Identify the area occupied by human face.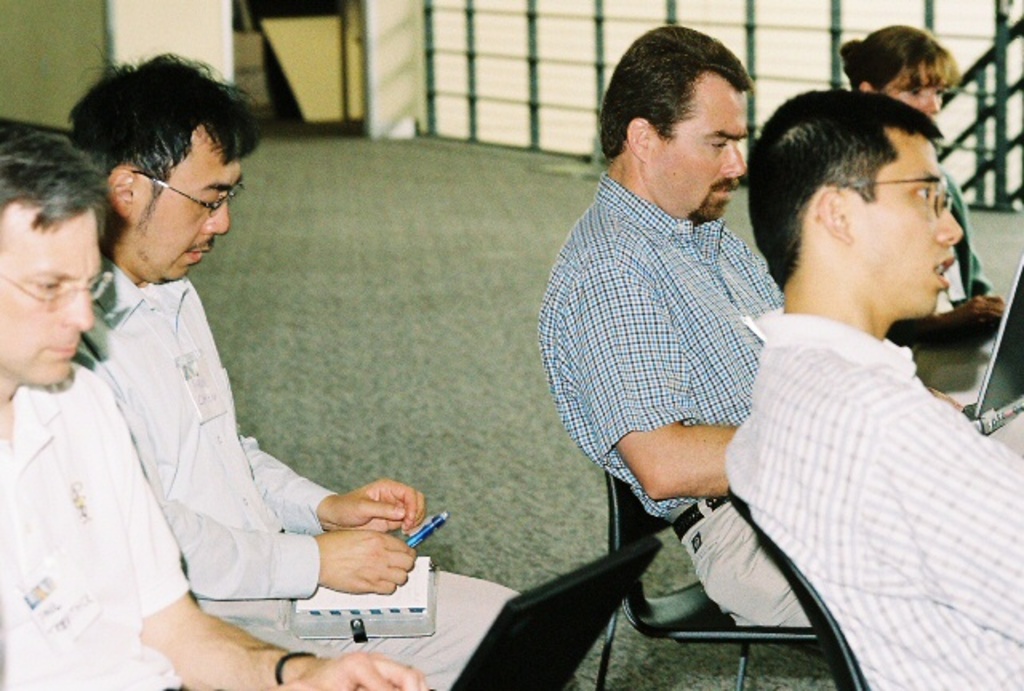
Area: left=880, top=66, right=944, bottom=118.
